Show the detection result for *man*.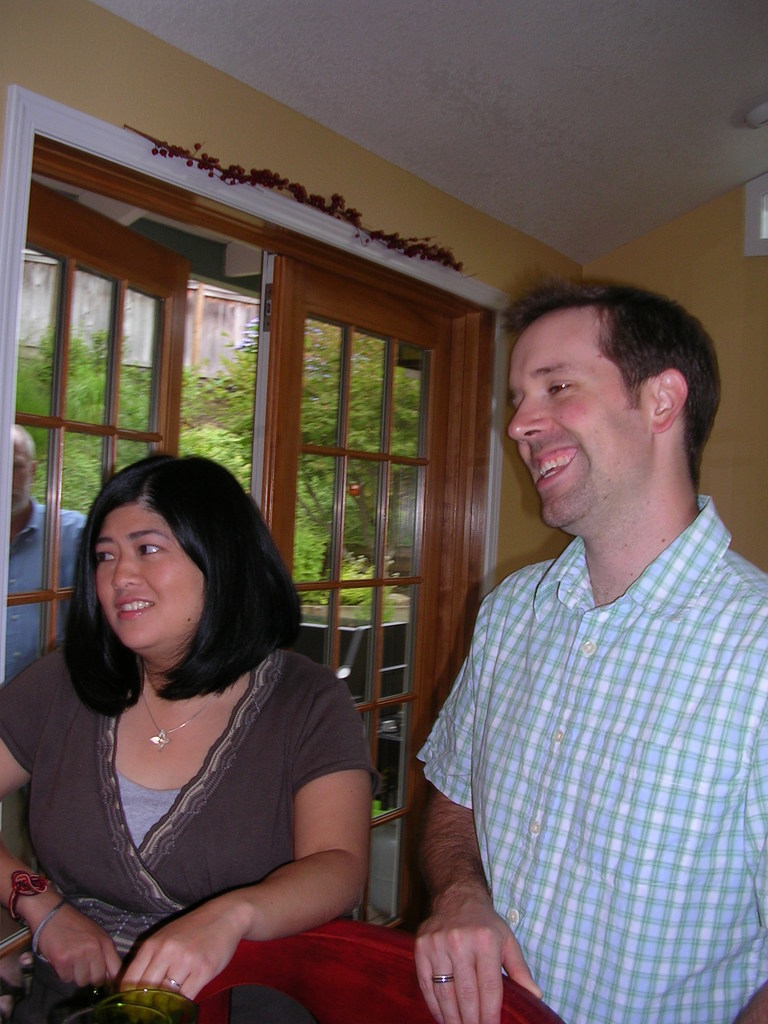
x1=0 y1=423 x2=92 y2=853.
